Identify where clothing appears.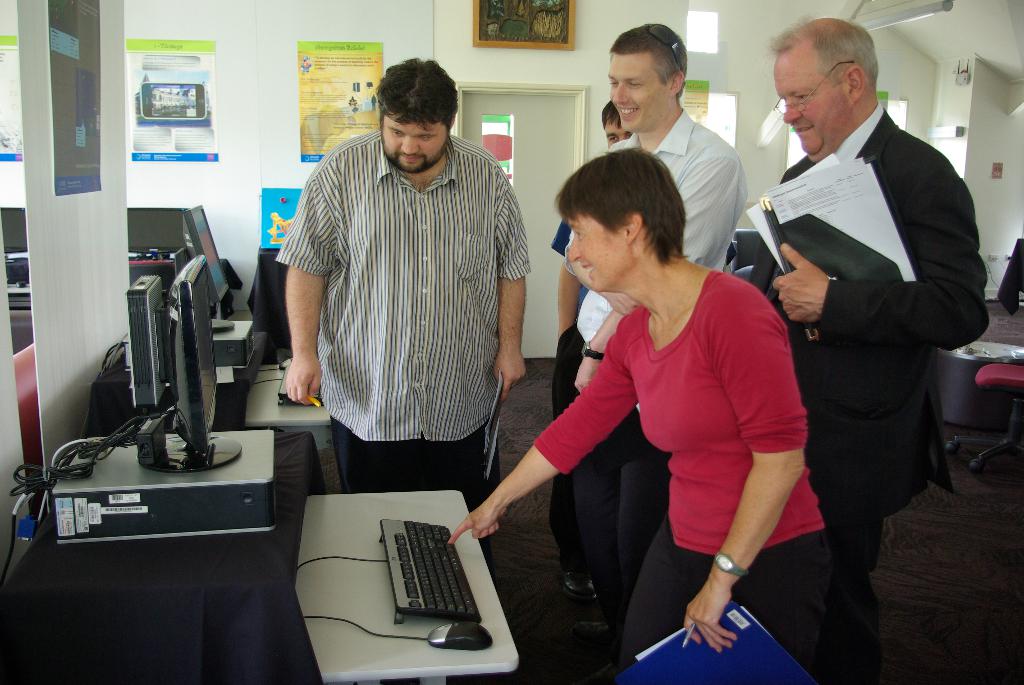
Appears at pyautogui.locateOnScreen(554, 98, 749, 664).
